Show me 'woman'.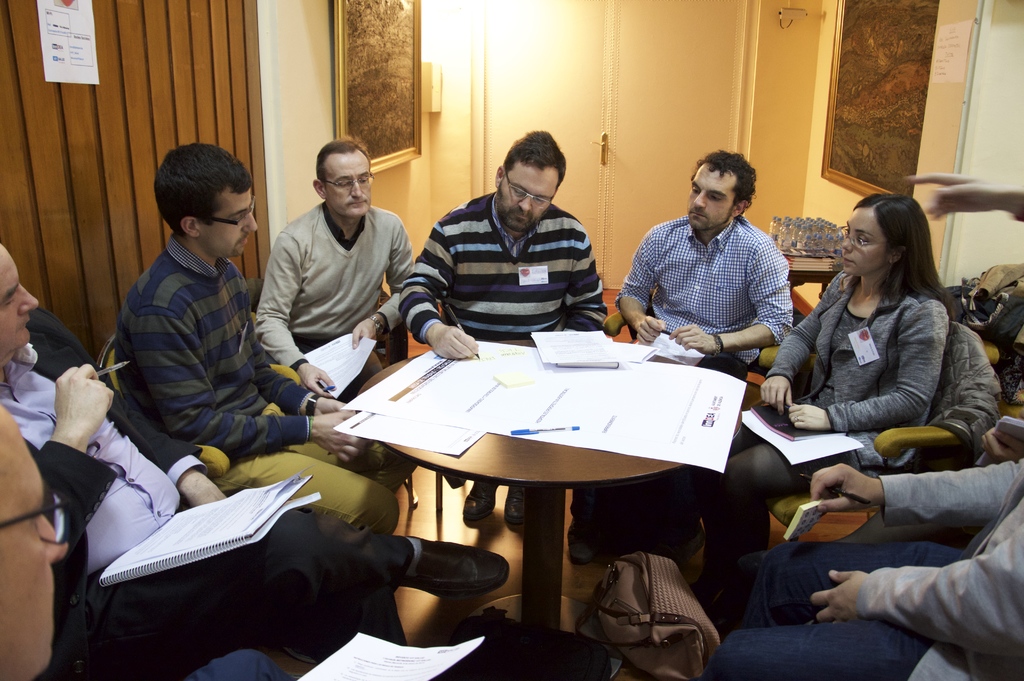
'woman' is here: 738/170/963/622.
